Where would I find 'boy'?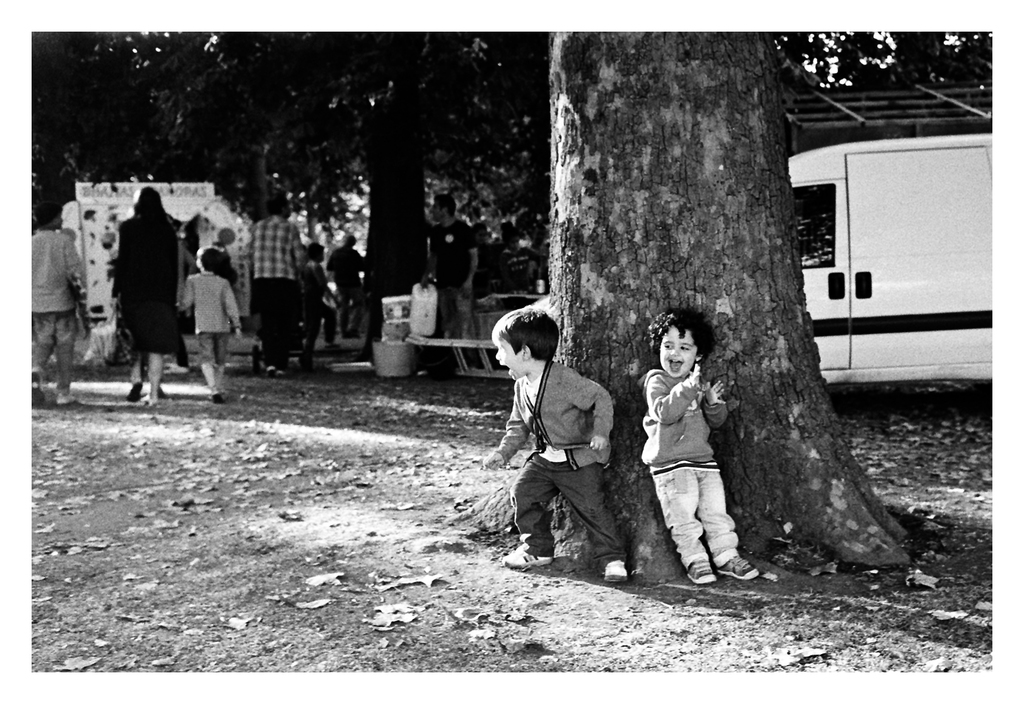
At left=499, top=322, right=644, bottom=584.
